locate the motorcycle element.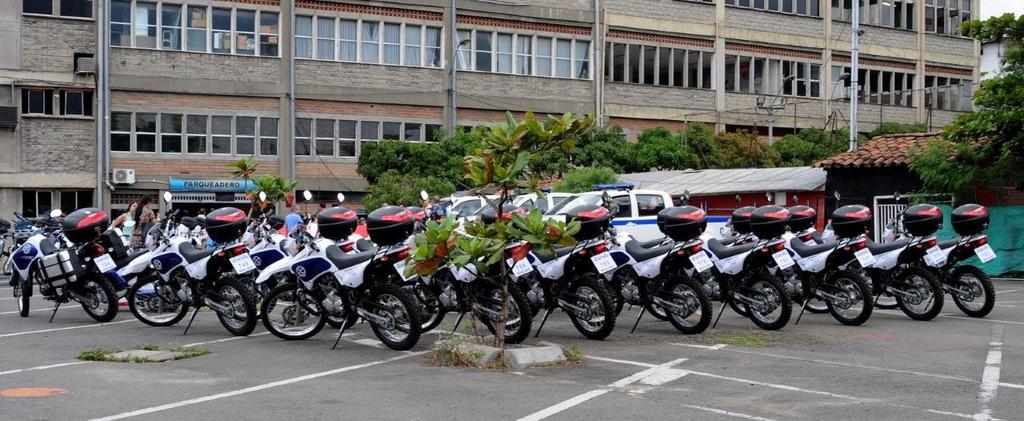
Element bbox: {"left": 712, "top": 249, "right": 803, "bottom": 337}.
